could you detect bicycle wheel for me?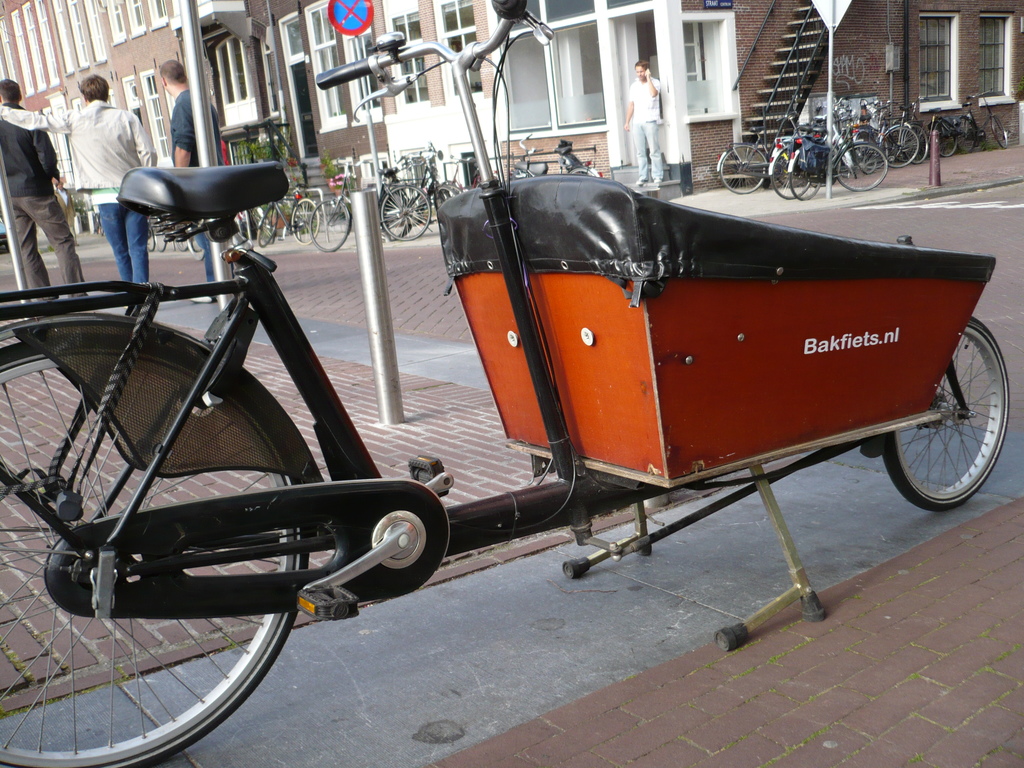
Detection result: [x1=376, y1=185, x2=433, y2=242].
